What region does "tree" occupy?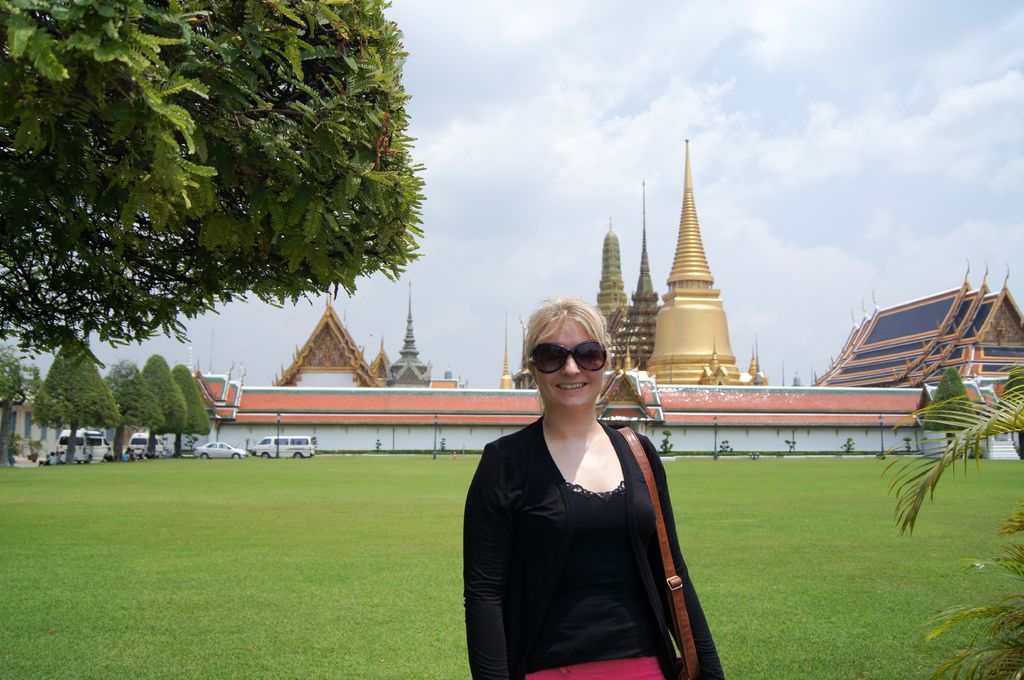
bbox(24, 7, 413, 436).
